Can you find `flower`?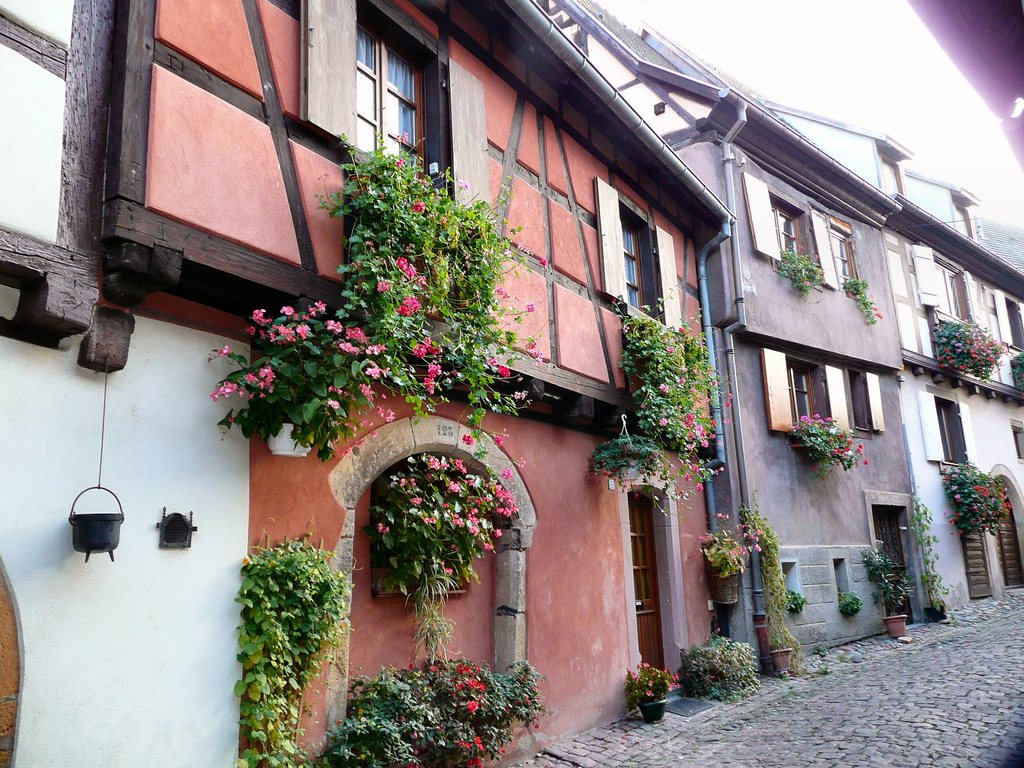
Yes, bounding box: x1=461, y1=735, x2=486, y2=749.
